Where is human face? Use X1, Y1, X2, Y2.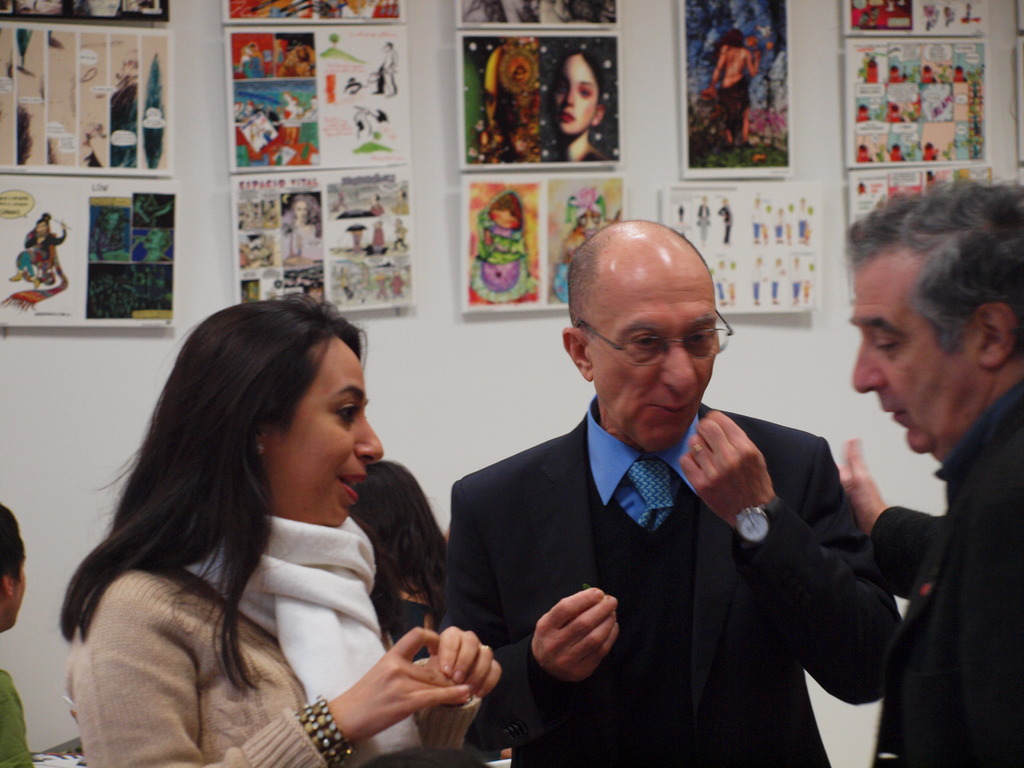
588, 267, 722, 454.
